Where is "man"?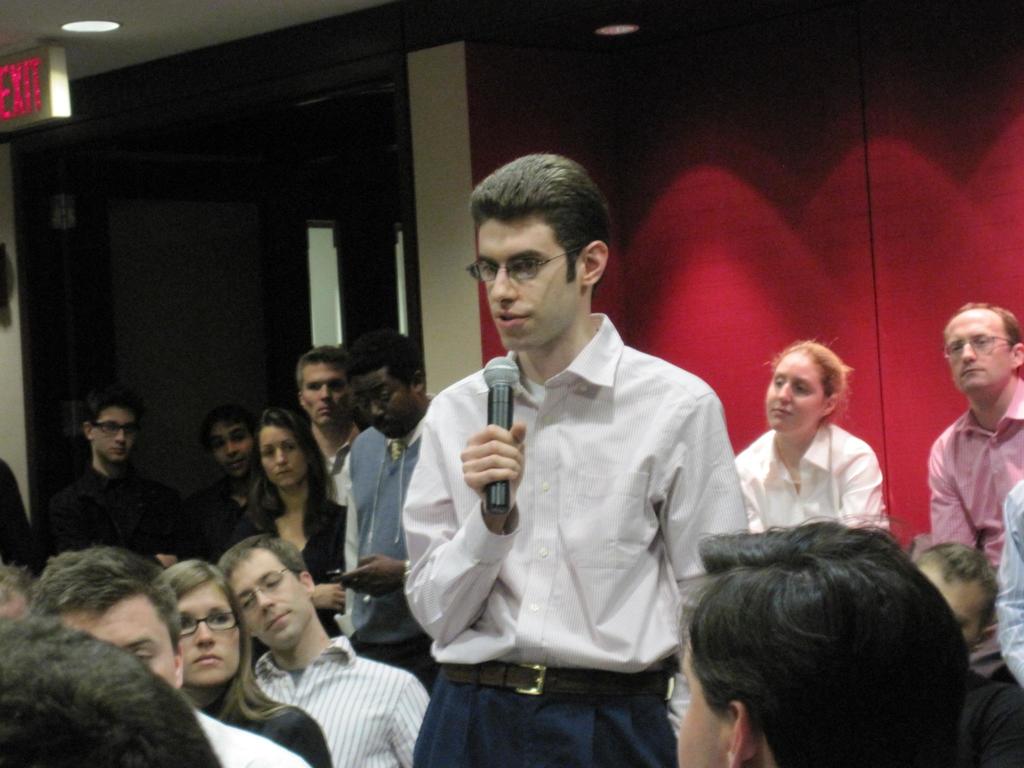
BBox(336, 364, 446, 691).
